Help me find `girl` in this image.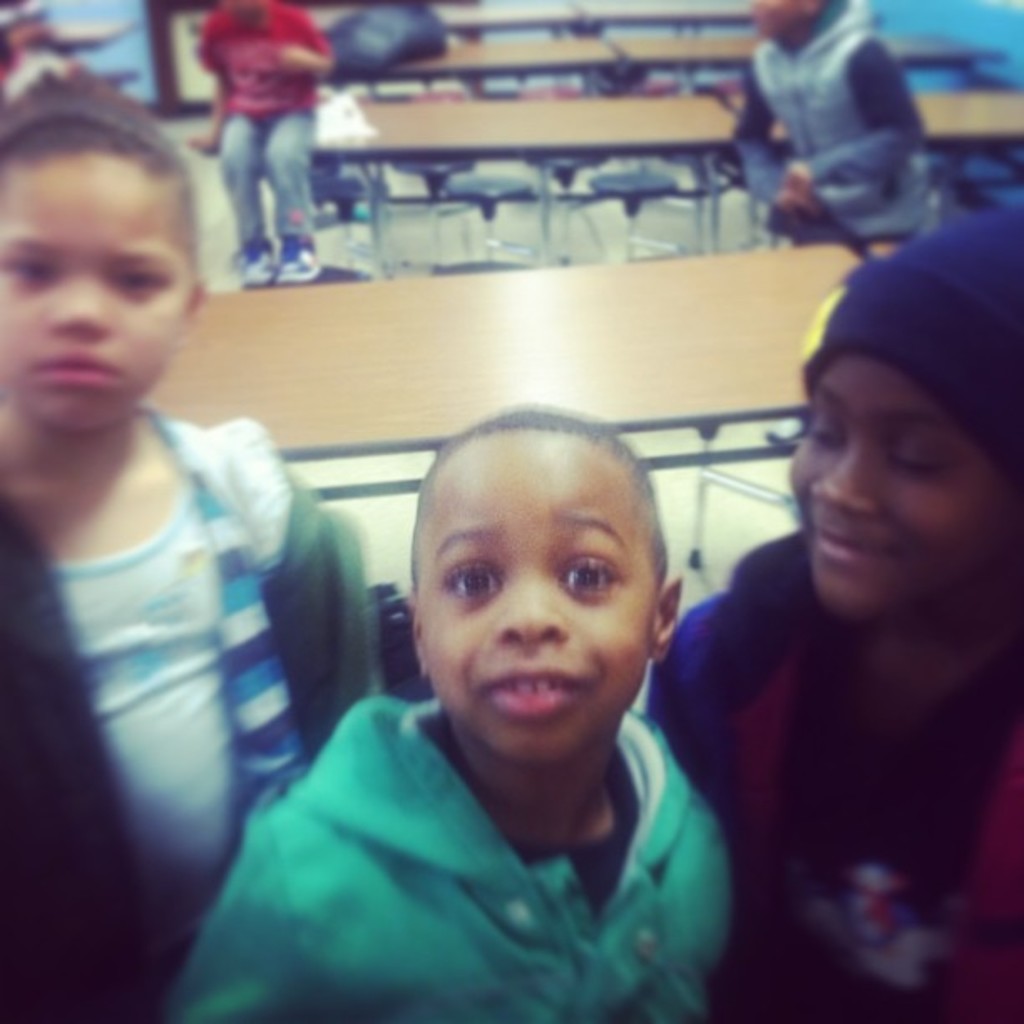
Found it: x1=0, y1=60, x2=388, y2=1022.
